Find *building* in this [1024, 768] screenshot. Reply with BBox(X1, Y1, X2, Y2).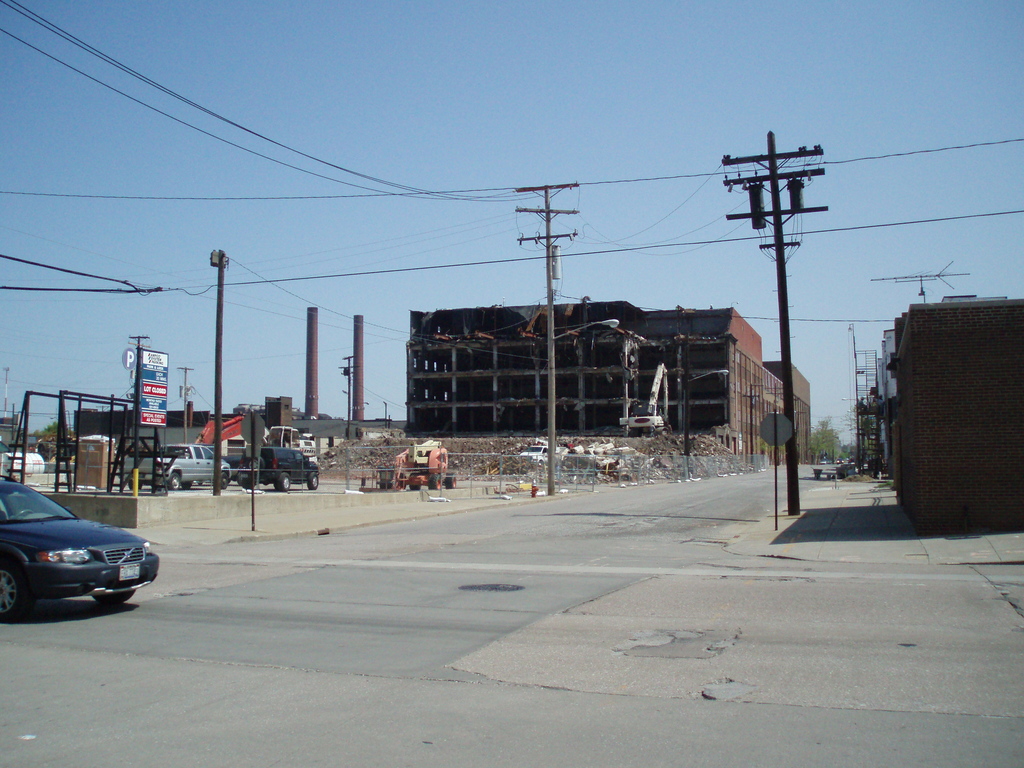
BBox(374, 280, 728, 451).
